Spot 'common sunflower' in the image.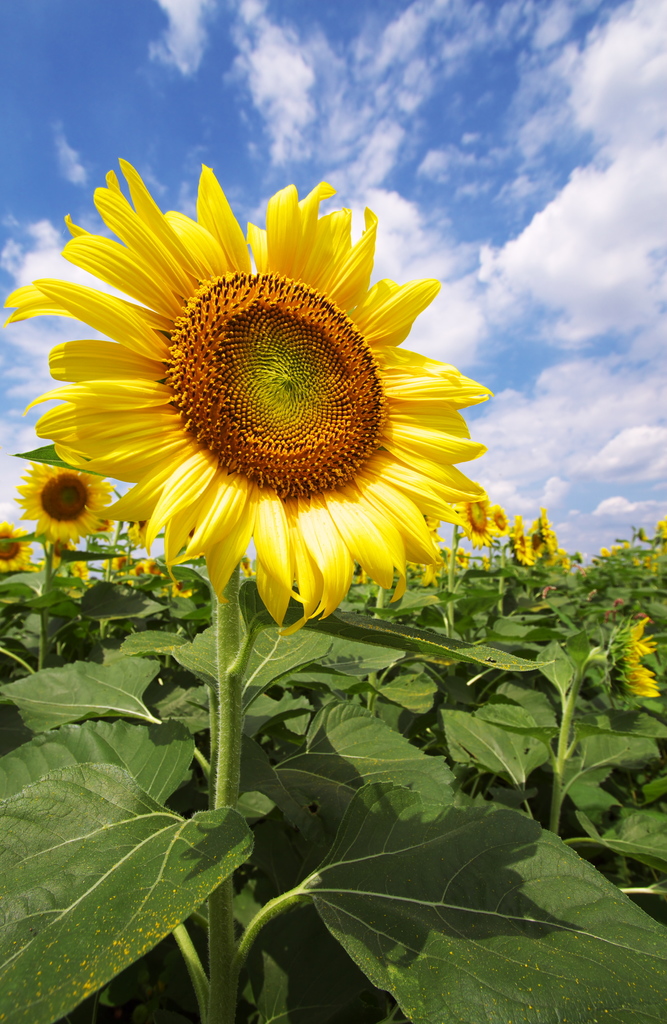
'common sunflower' found at <box>2,157,486,639</box>.
